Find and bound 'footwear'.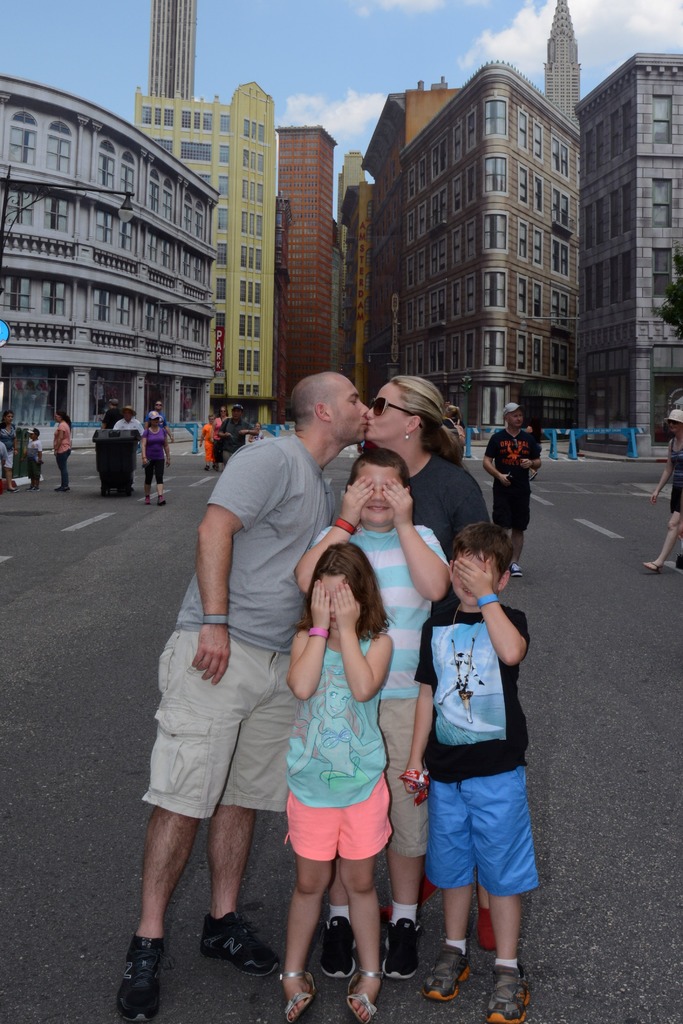
Bound: {"x1": 325, "y1": 917, "x2": 358, "y2": 991}.
